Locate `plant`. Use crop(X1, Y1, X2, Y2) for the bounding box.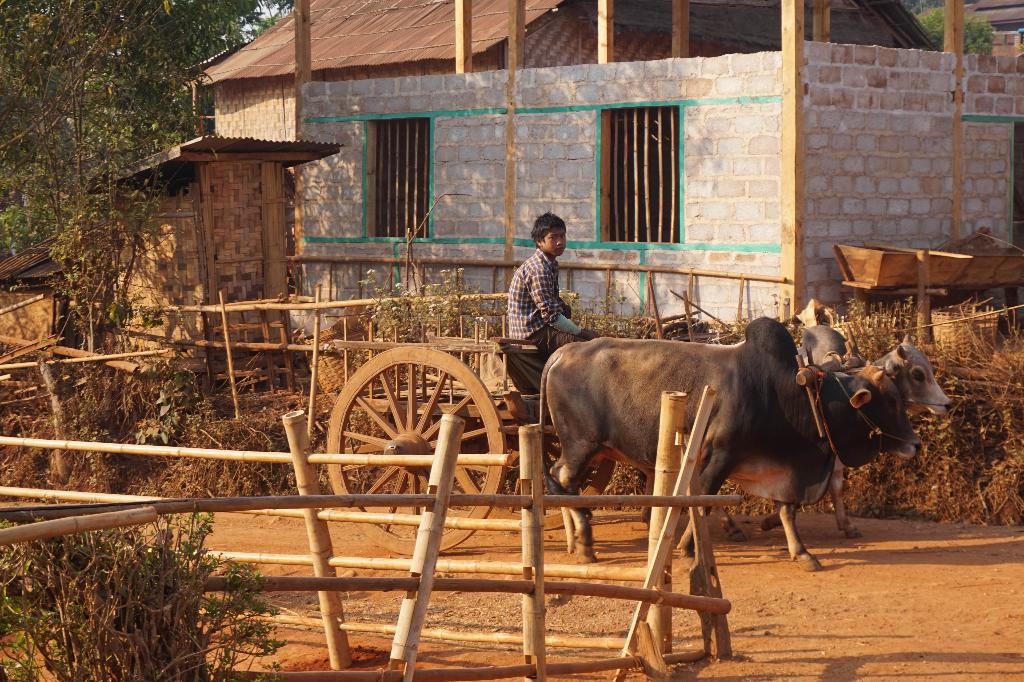
crop(53, 200, 168, 345).
